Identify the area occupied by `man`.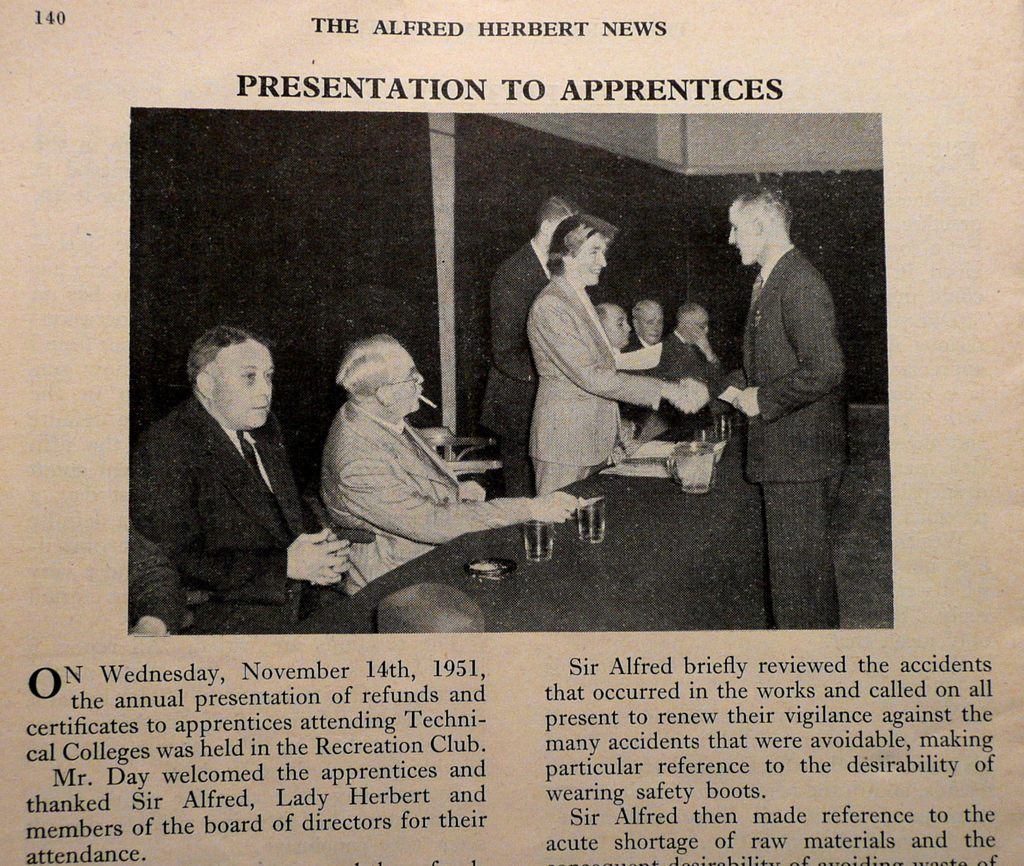
Area: BBox(321, 326, 590, 600).
